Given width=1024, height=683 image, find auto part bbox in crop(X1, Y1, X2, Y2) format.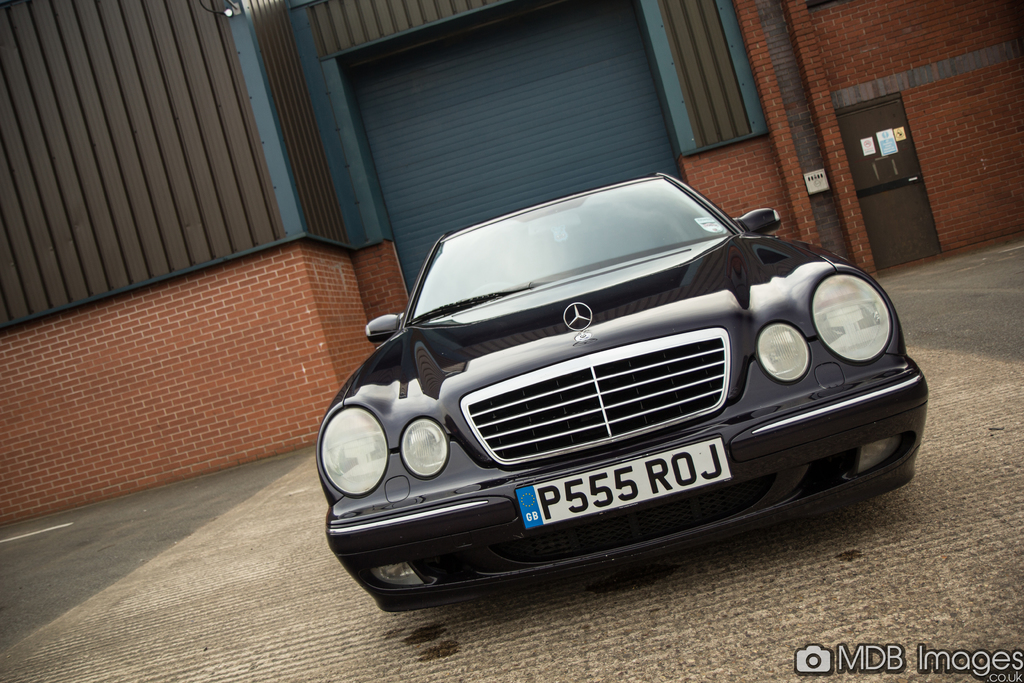
crop(322, 411, 391, 493).
